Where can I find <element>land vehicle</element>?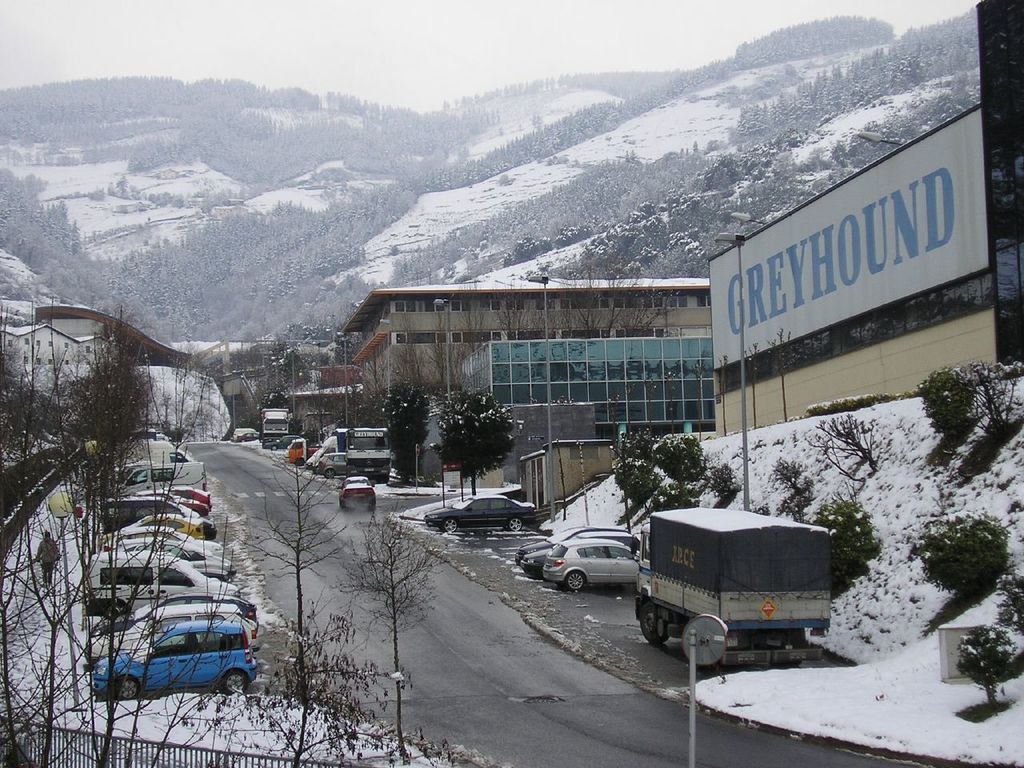
You can find it at {"left": 84, "top": 601, "right": 261, "bottom": 669}.
